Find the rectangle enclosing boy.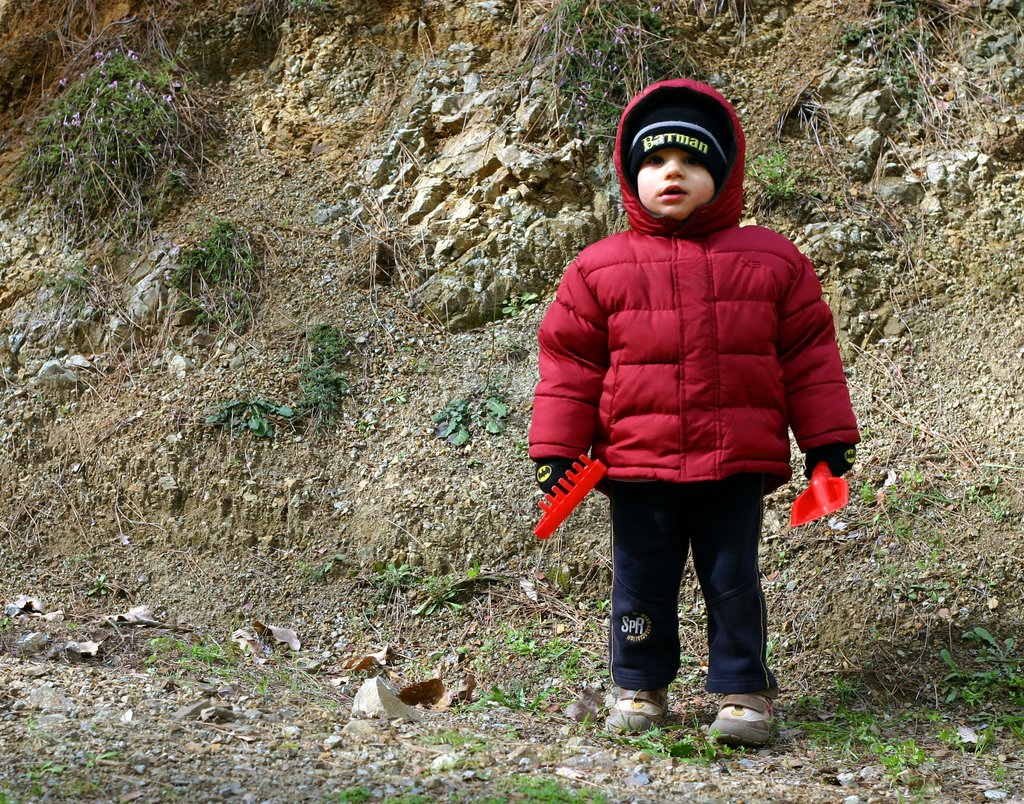
<bbox>528, 79, 863, 748</bbox>.
